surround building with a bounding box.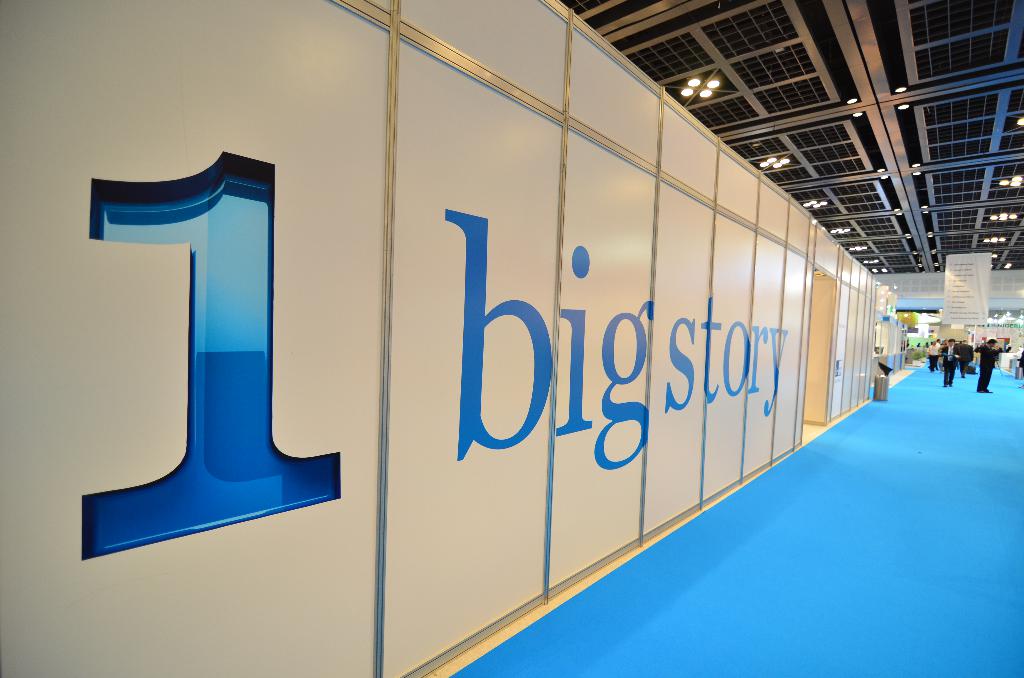
0,0,1023,677.
